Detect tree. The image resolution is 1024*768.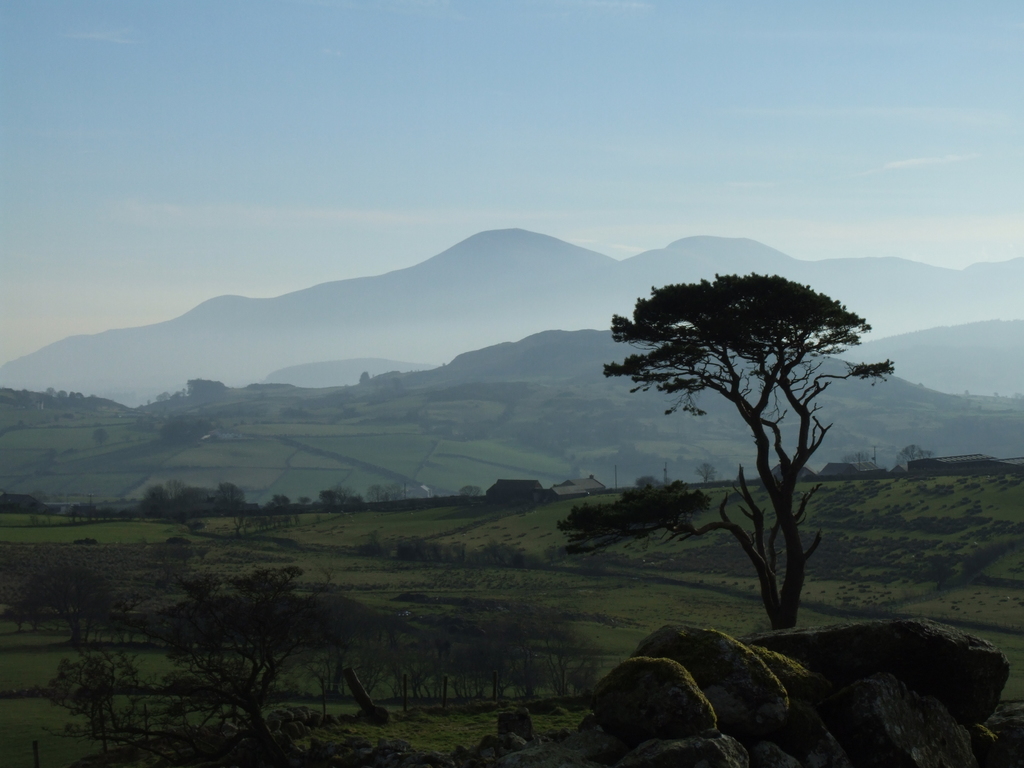
left=268, top=493, right=287, bottom=513.
